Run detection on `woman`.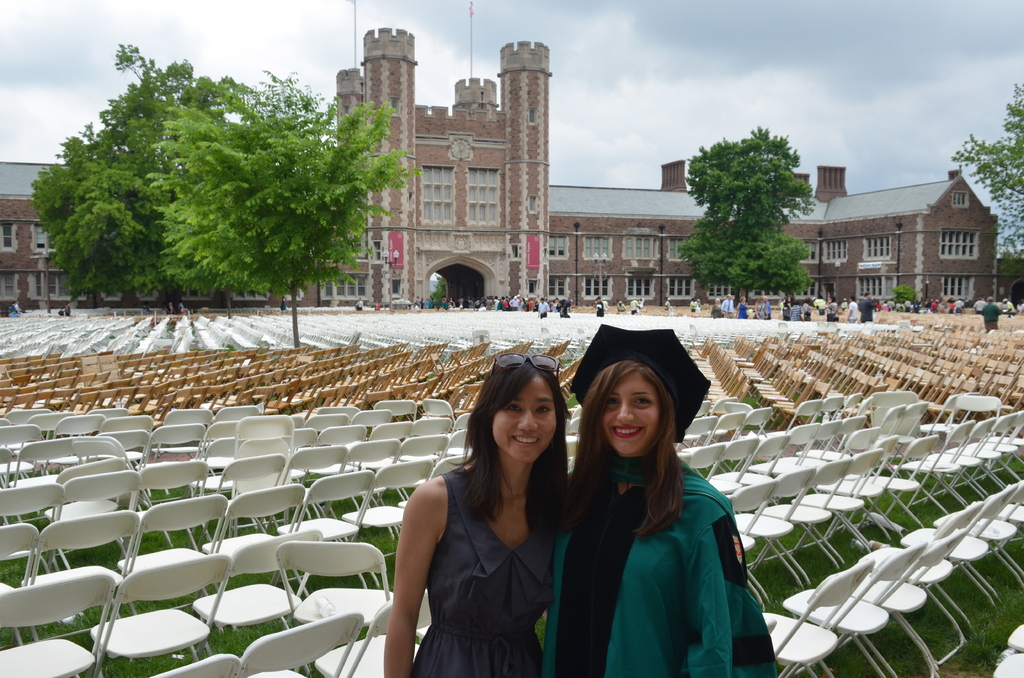
Result: {"x1": 535, "y1": 323, "x2": 779, "y2": 677}.
